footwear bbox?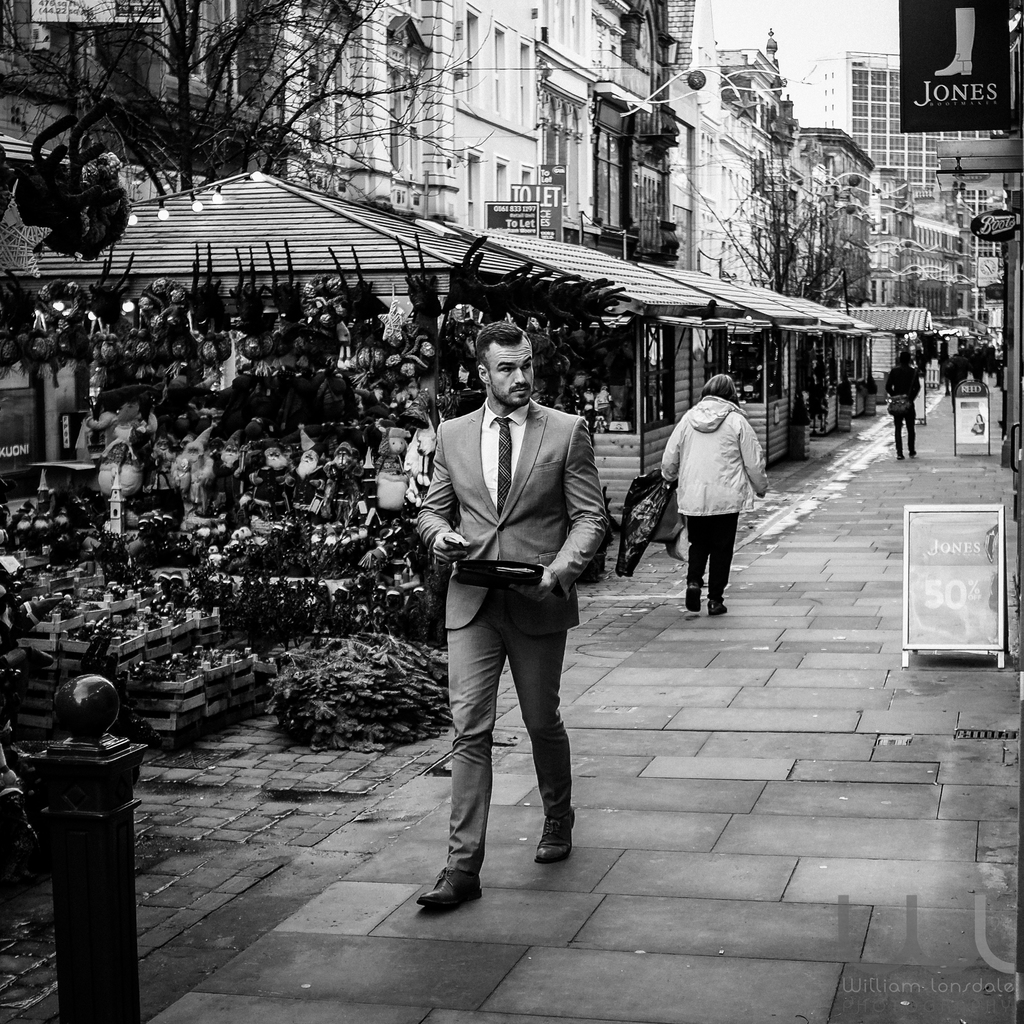
<box>704,598,730,614</box>
